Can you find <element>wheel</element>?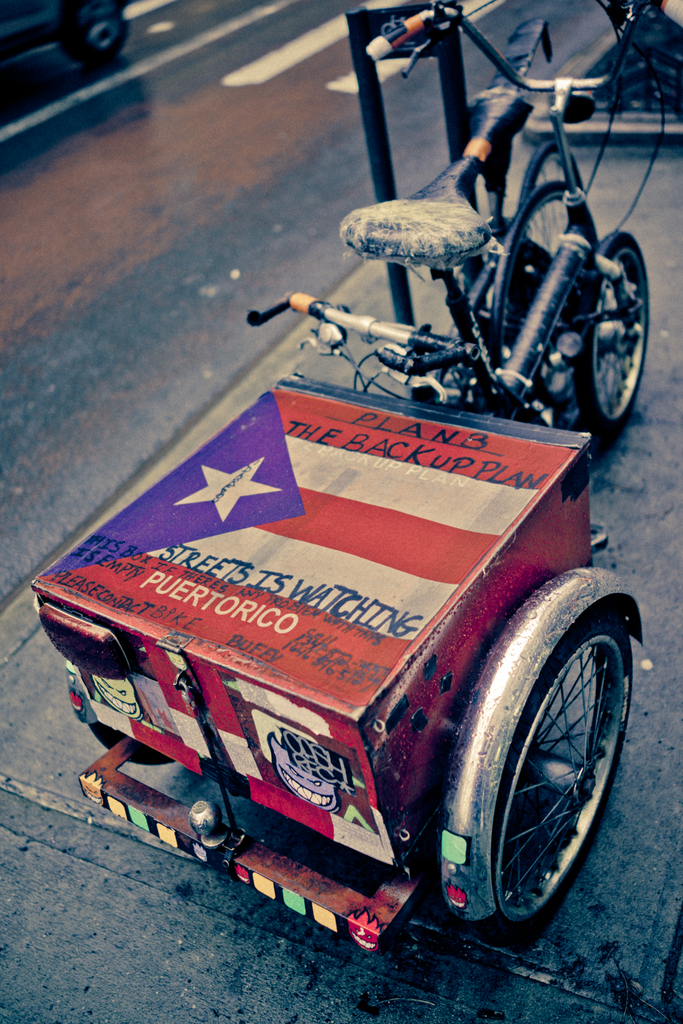
Yes, bounding box: bbox(450, 589, 646, 948).
